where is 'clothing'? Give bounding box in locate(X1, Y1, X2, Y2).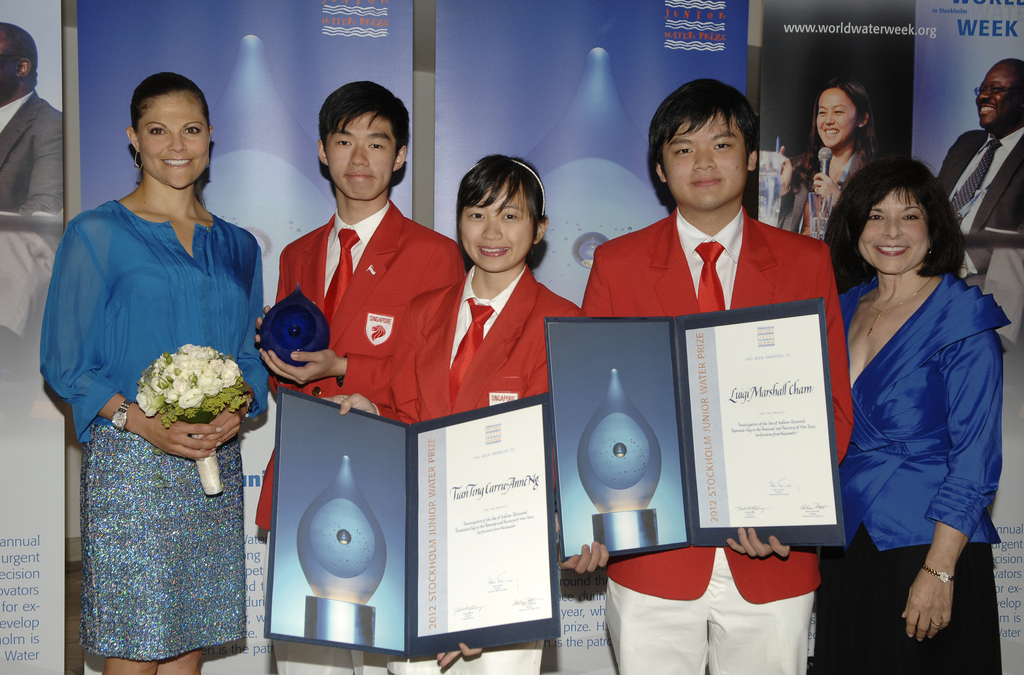
locate(783, 150, 860, 239).
